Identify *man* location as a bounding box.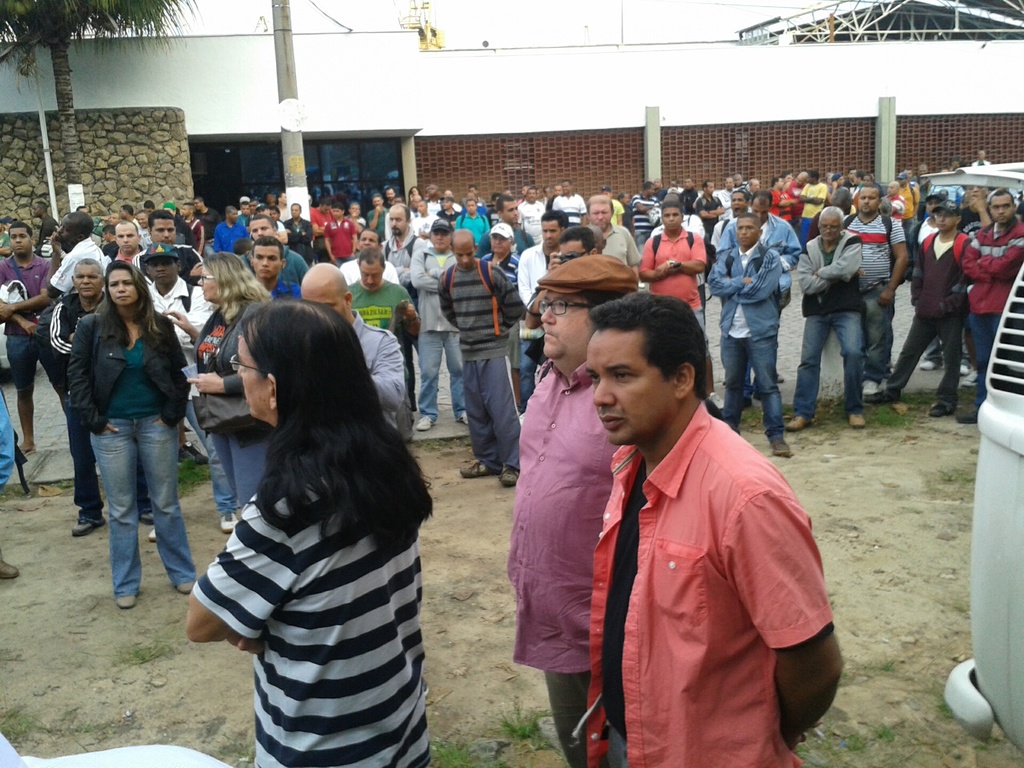
[698,182,727,289].
